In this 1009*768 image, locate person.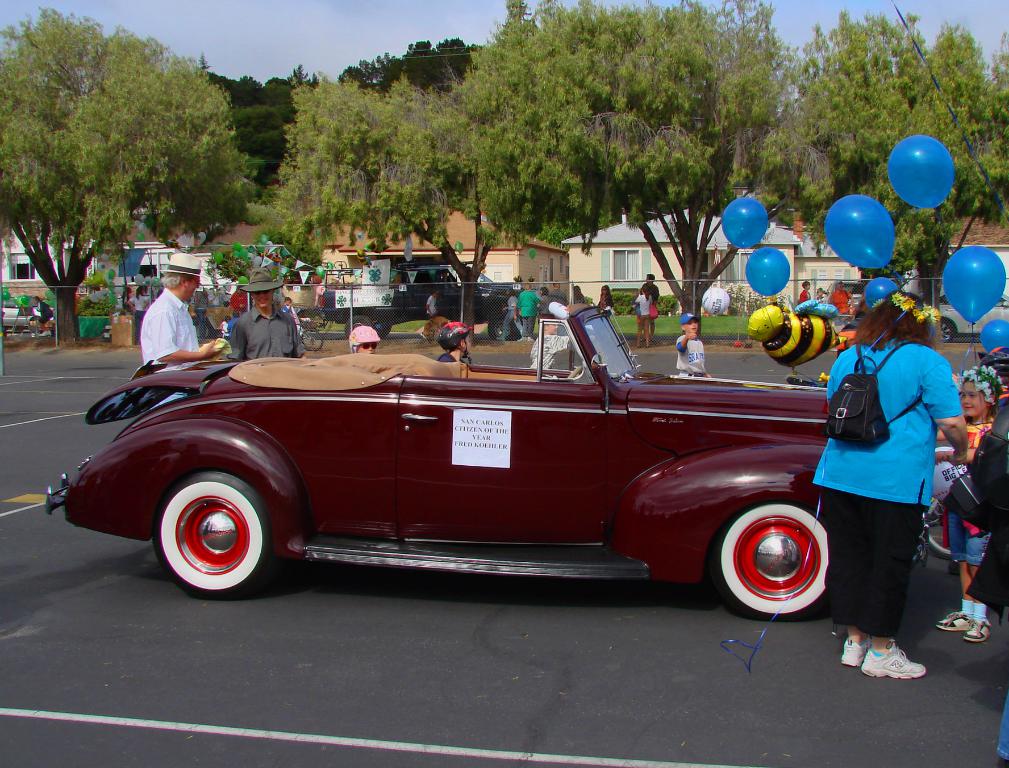
Bounding box: bbox(219, 311, 233, 340).
